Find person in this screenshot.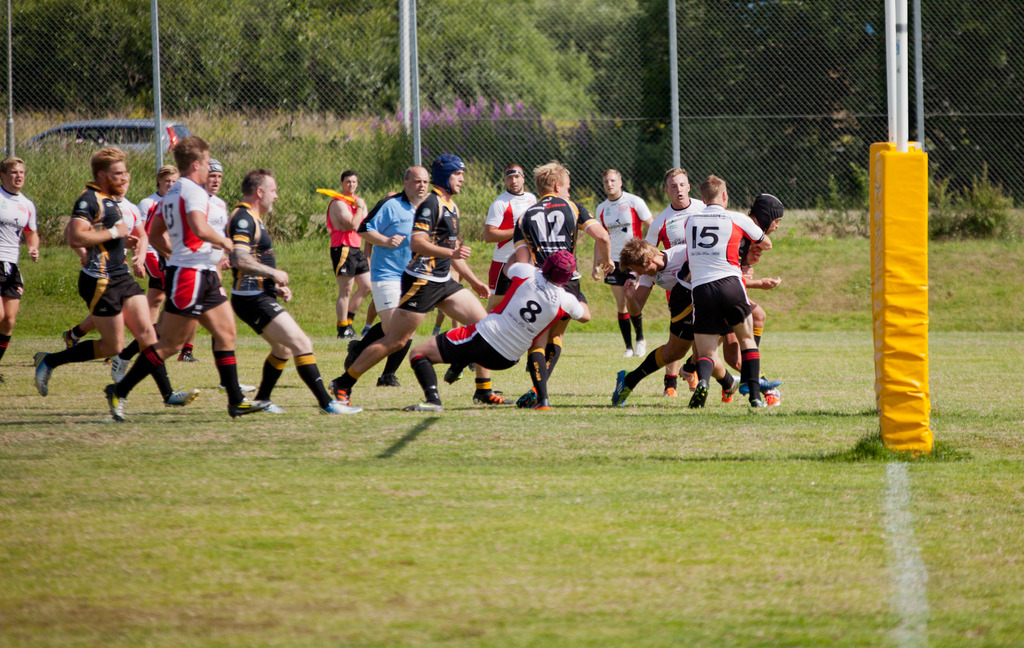
The bounding box for person is rect(632, 181, 796, 399).
